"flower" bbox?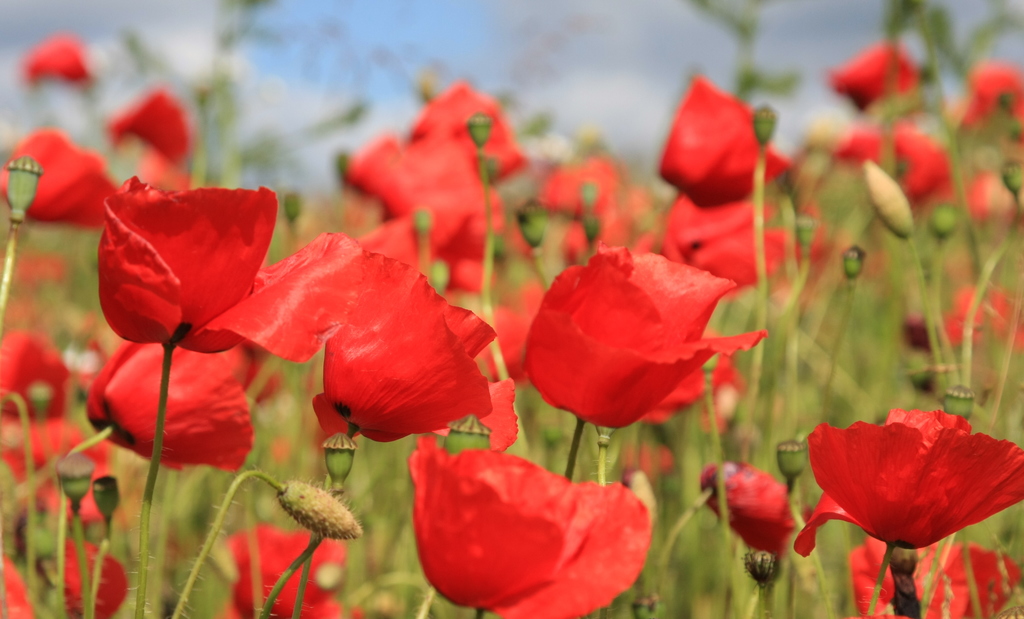
[x1=950, y1=283, x2=1023, y2=352]
